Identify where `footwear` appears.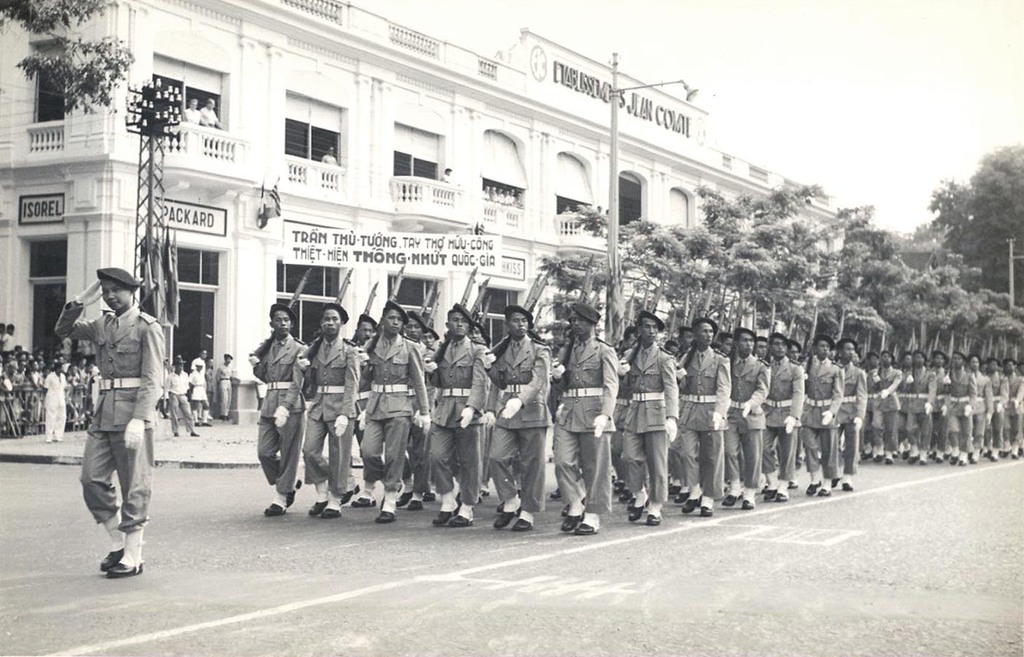
Appears at bbox(422, 488, 434, 502).
